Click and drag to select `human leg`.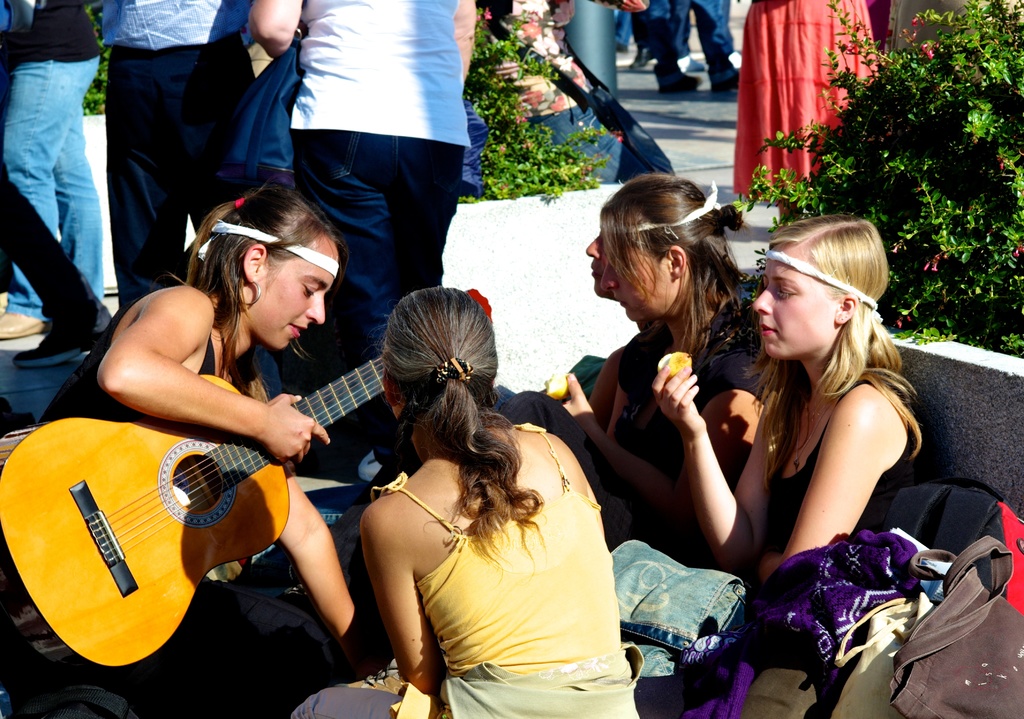
Selection: [181, 46, 261, 222].
